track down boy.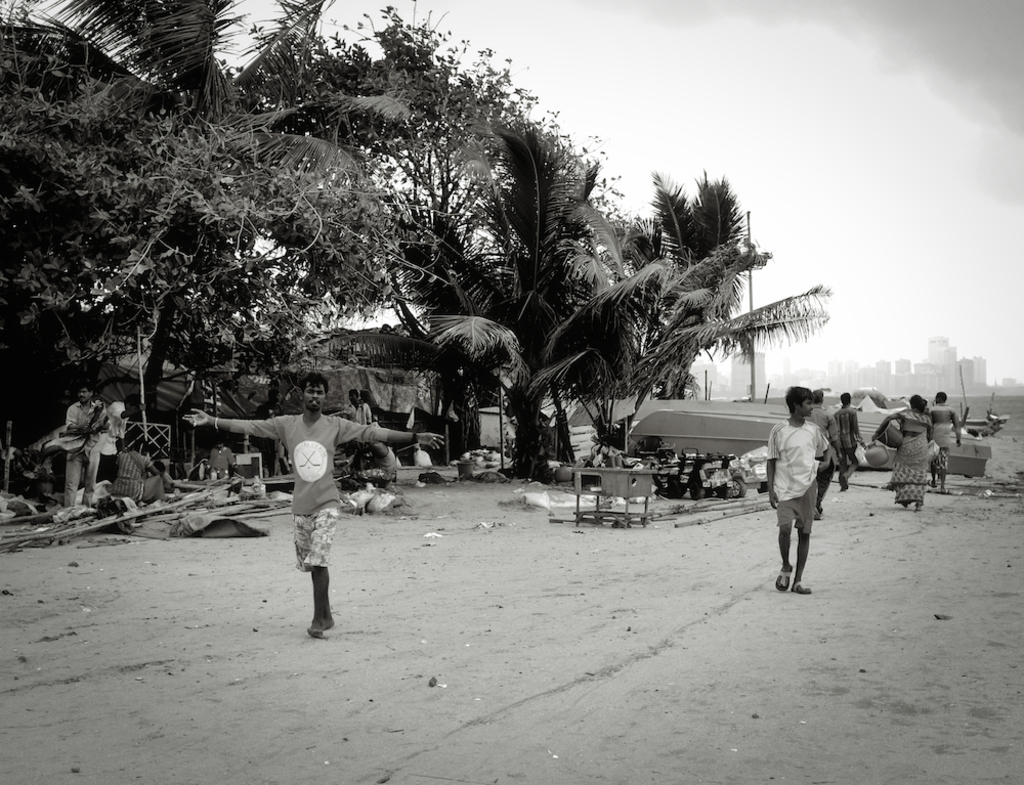
Tracked to 765 389 830 593.
